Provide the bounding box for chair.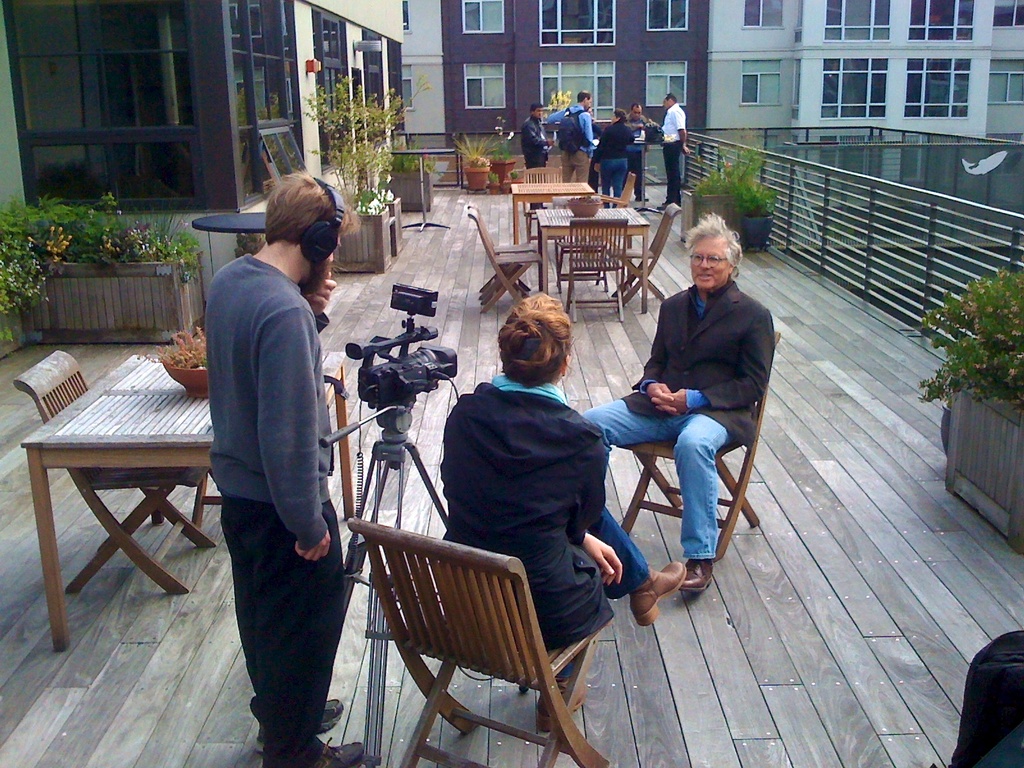
box(524, 166, 567, 241).
